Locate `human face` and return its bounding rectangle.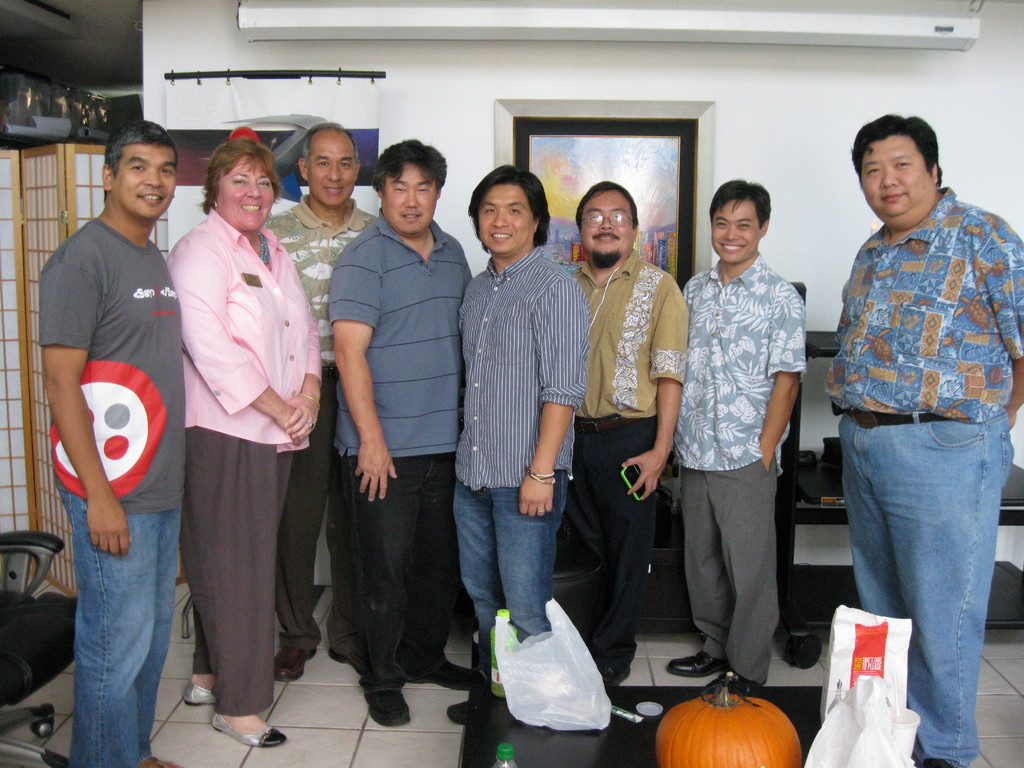
{"x1": 385, "y1": 164, "x2": 435, "y2": 236}.
